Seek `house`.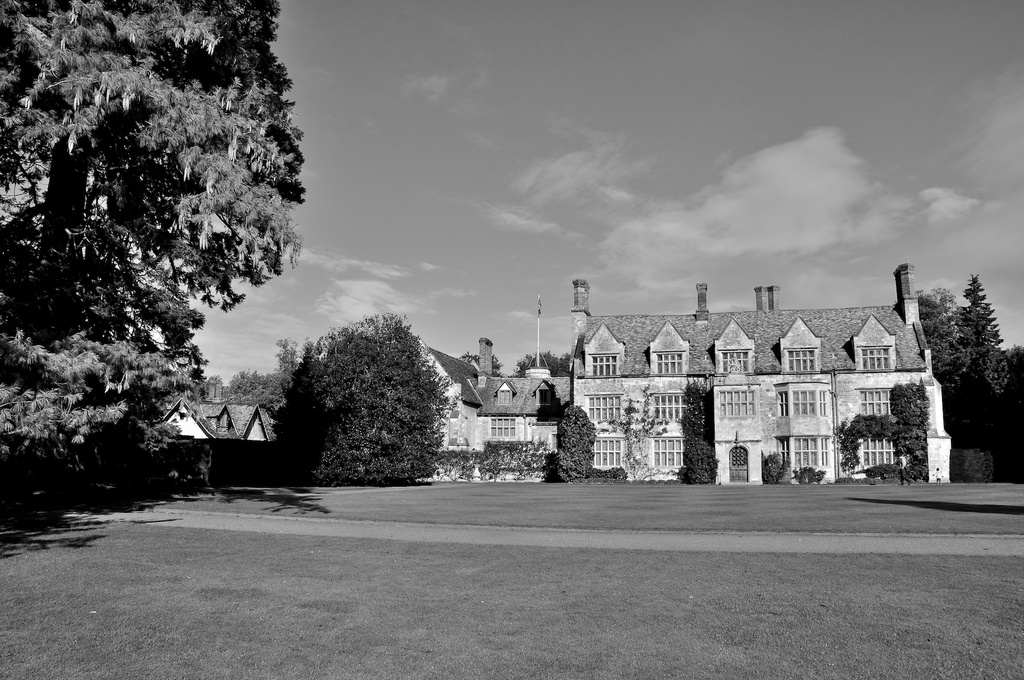
rect(165, 393, 219, 442).
